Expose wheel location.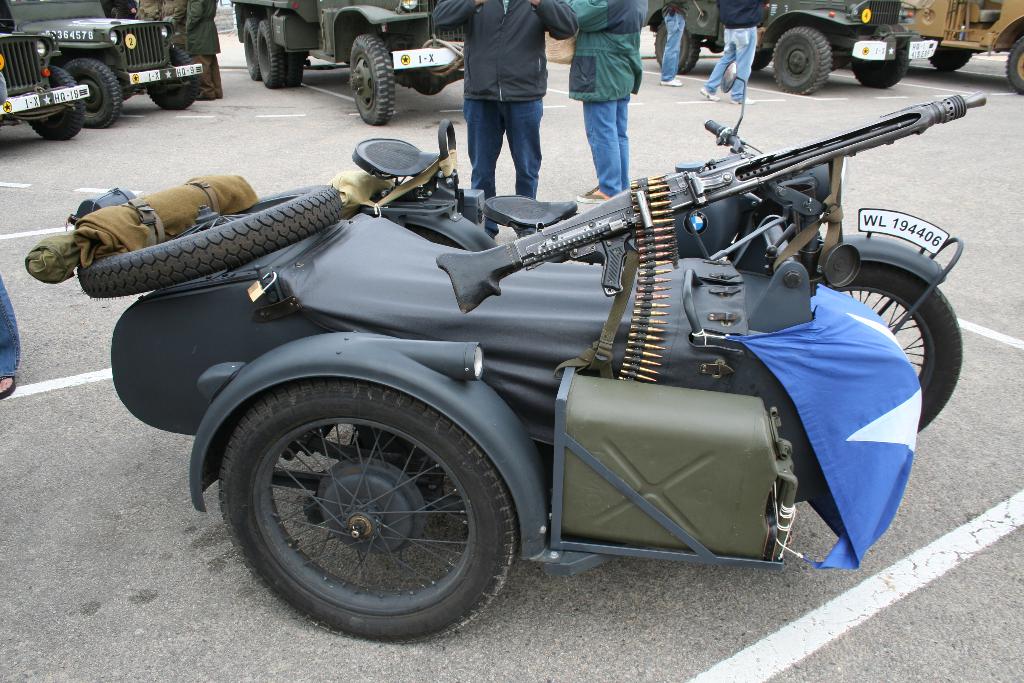
Exposed at box=[283, 51, 307, 88].
